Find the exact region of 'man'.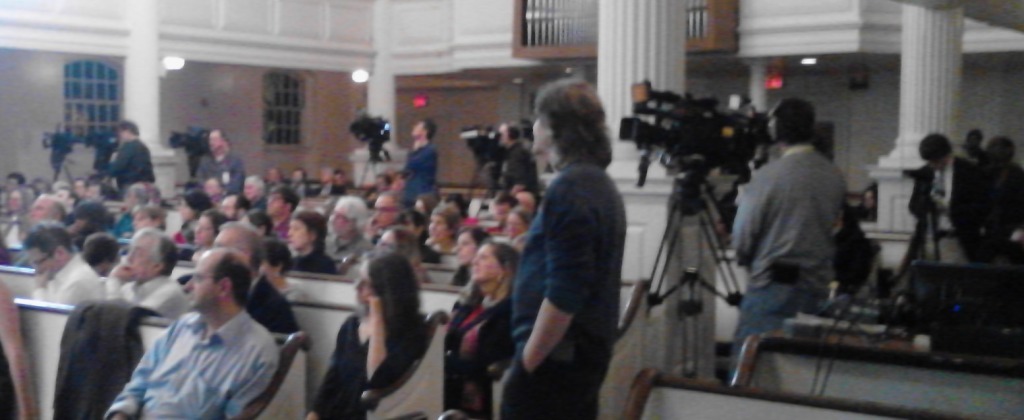
Exact region: bbox=[268, 172, 284, 186].
